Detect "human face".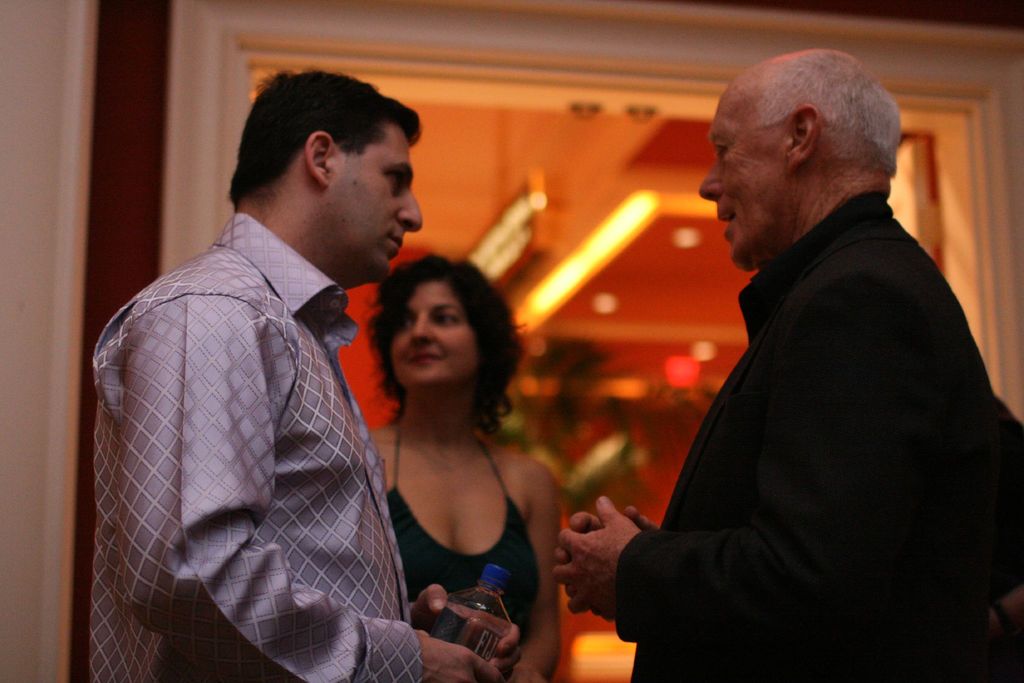
Detected at <bbox>320, 118, 424, 283</bbox>.
